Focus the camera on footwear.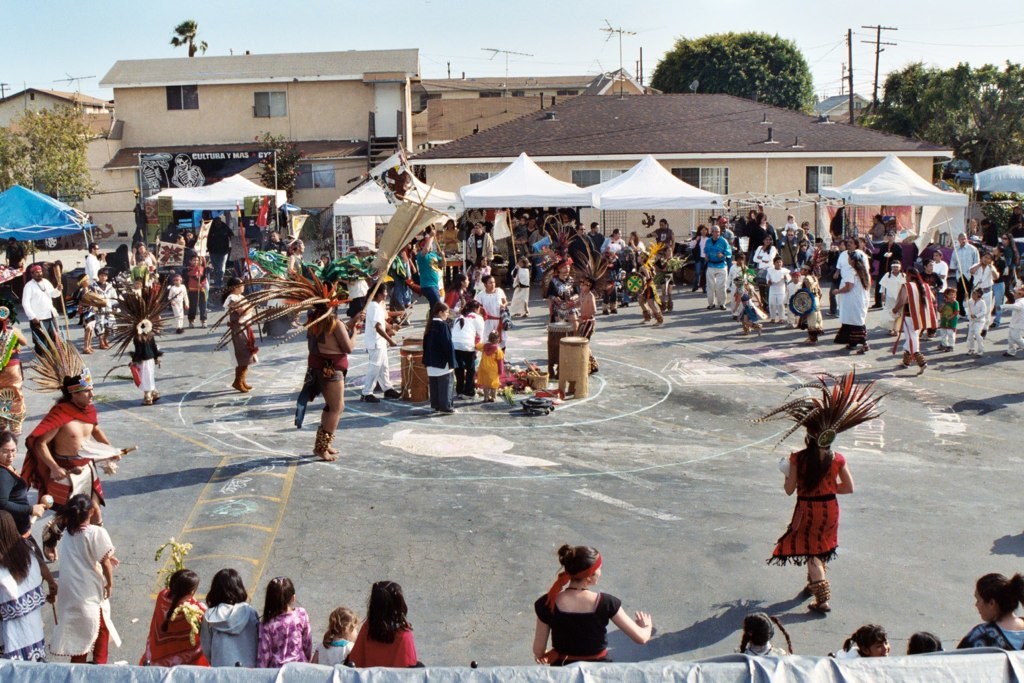
Focus region: BBox(651, 309, 659, 325).
